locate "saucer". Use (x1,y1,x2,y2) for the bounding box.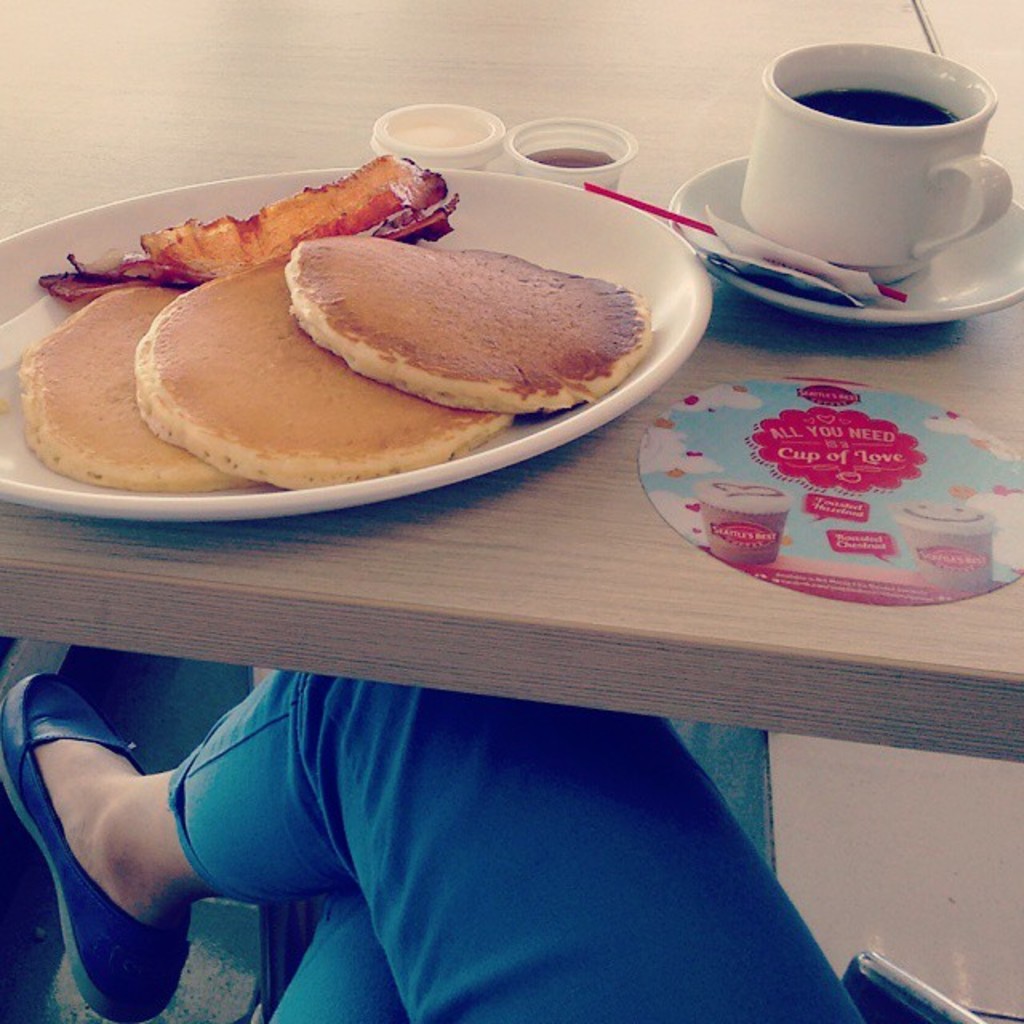
(670,155,1022,323).
